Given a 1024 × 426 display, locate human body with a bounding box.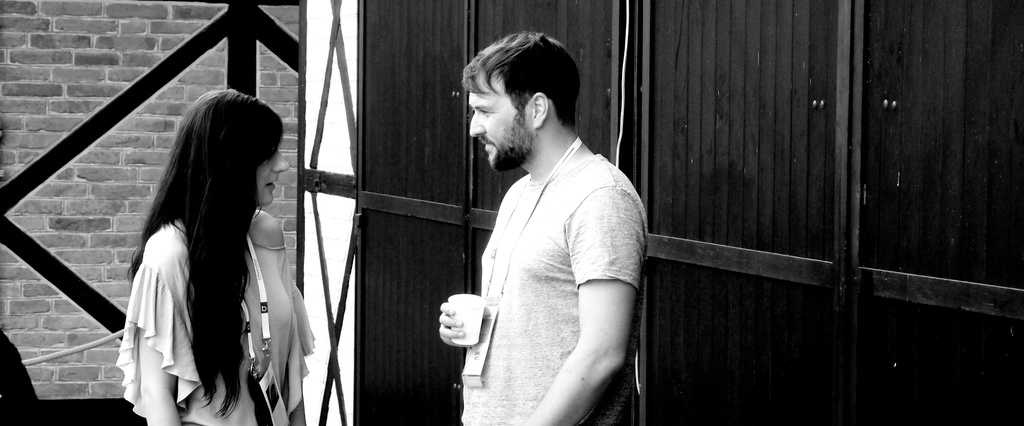
Located: {"x1": 428, "y1": 31, "x2": 648, "y2": 423}.
